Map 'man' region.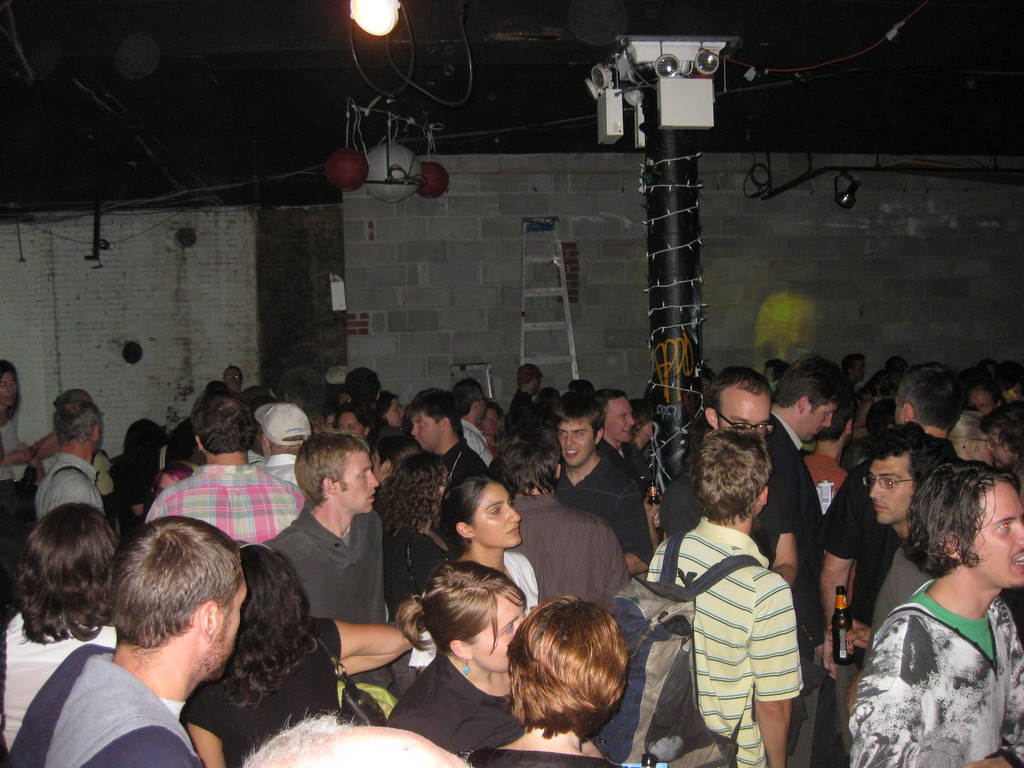
Mapped to left=840, top=351, right=867, bottom=392.
